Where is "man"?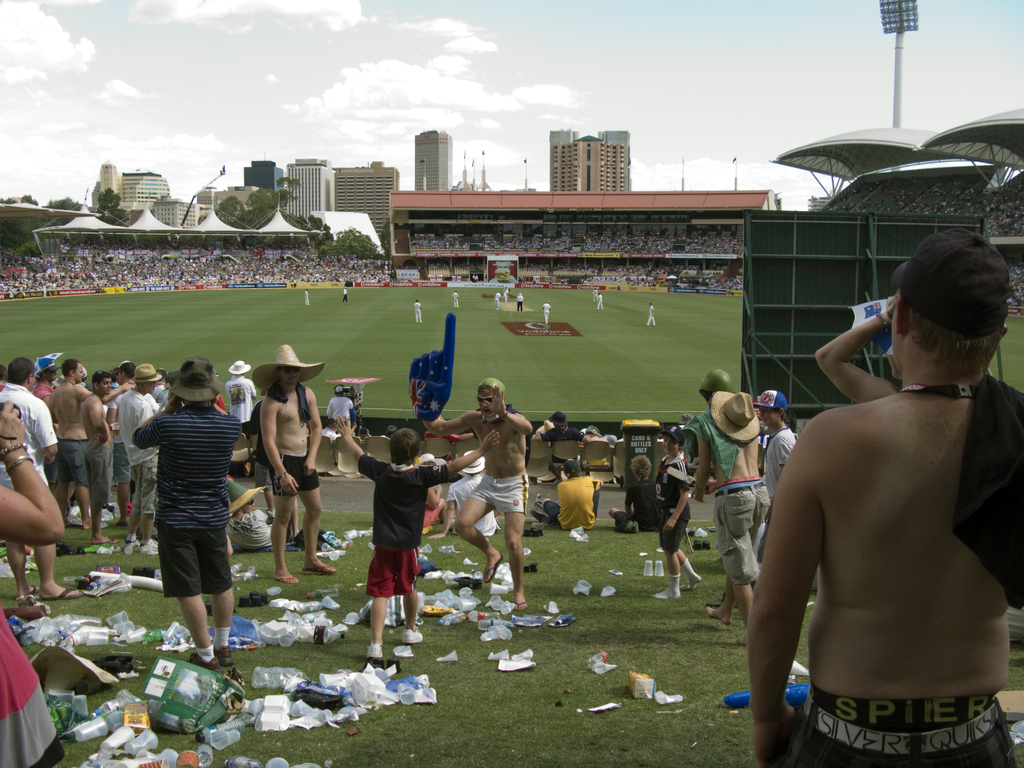
(131, 356, 240, 667).
